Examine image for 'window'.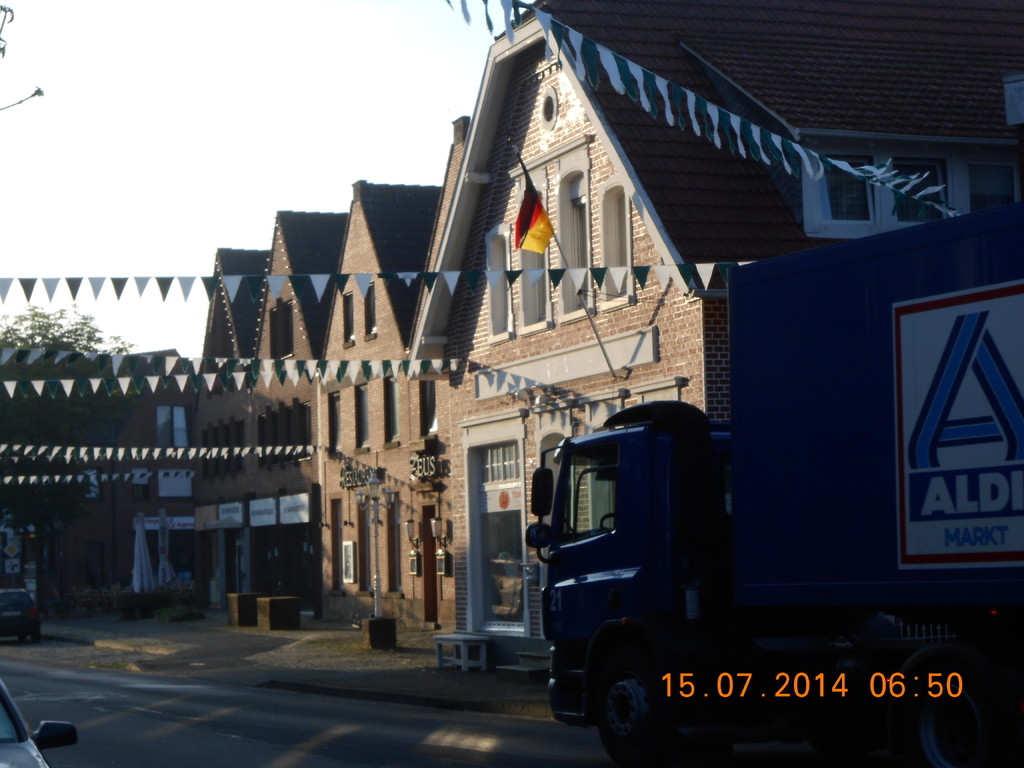
Examination result: <box>330,497,340,588</box>.
